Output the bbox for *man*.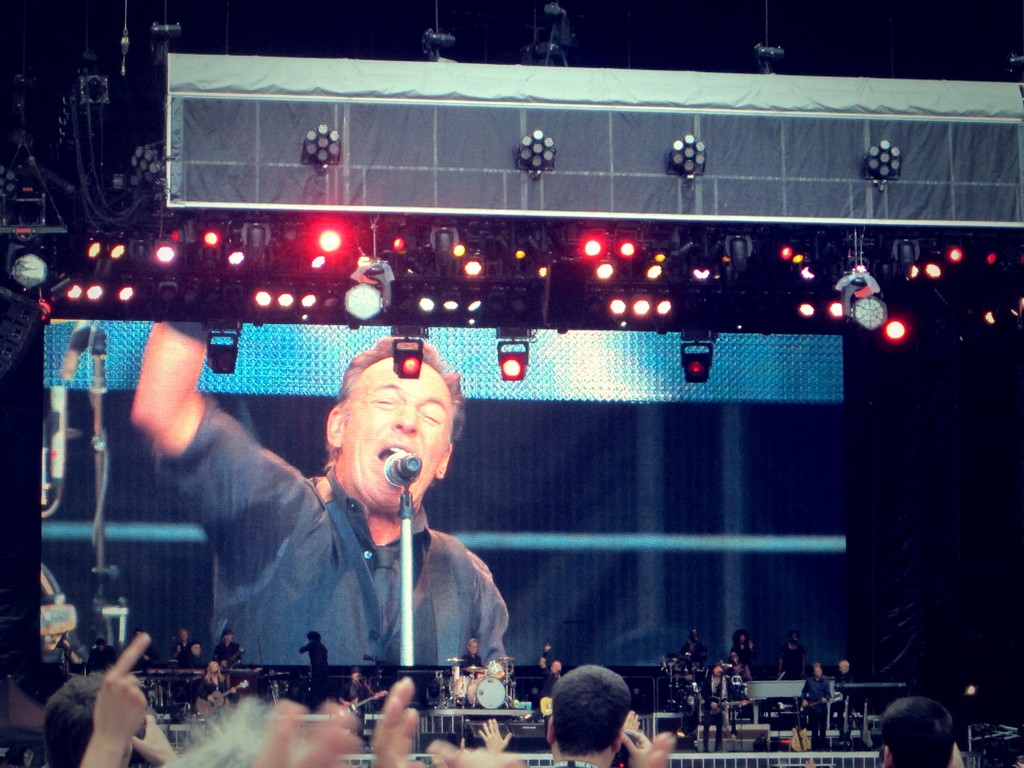
region(840, 659, 864, 685).
